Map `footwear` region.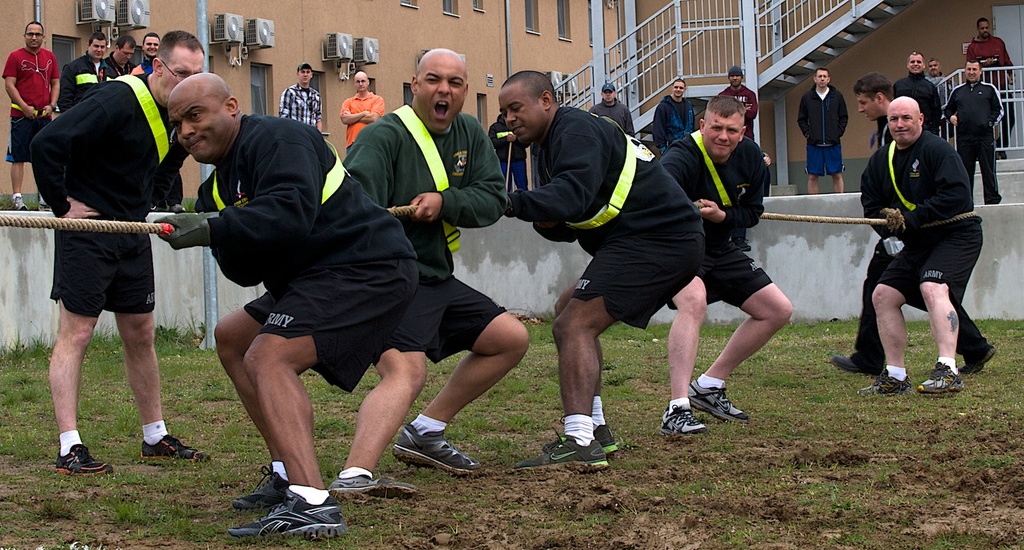
Mapped to bbox(229, 484, 343, 540).
